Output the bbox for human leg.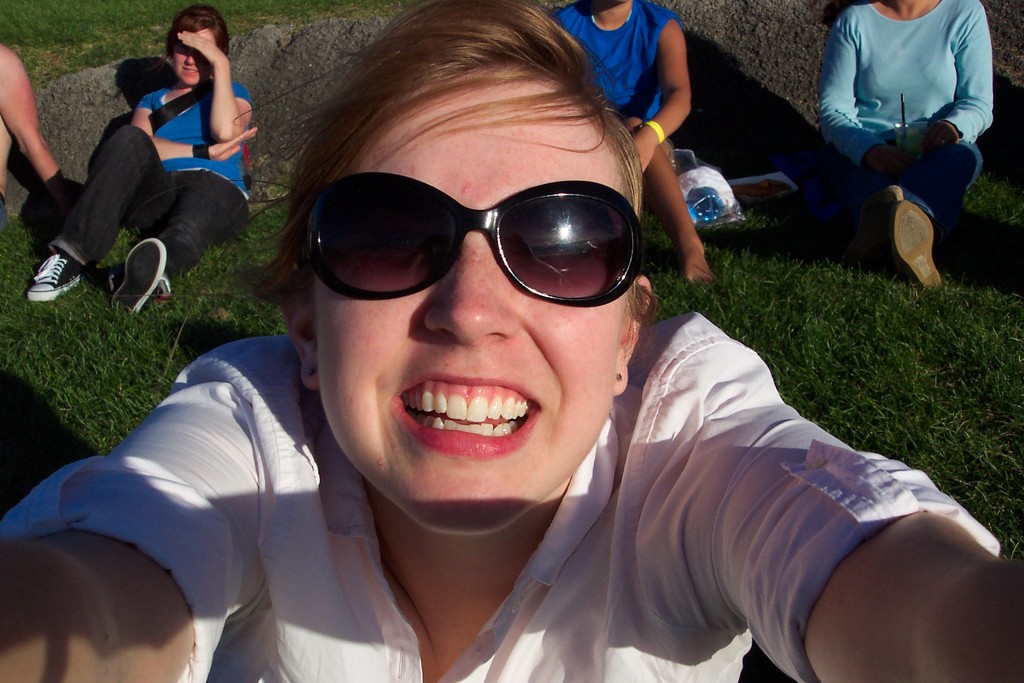
629,113,714,284.
